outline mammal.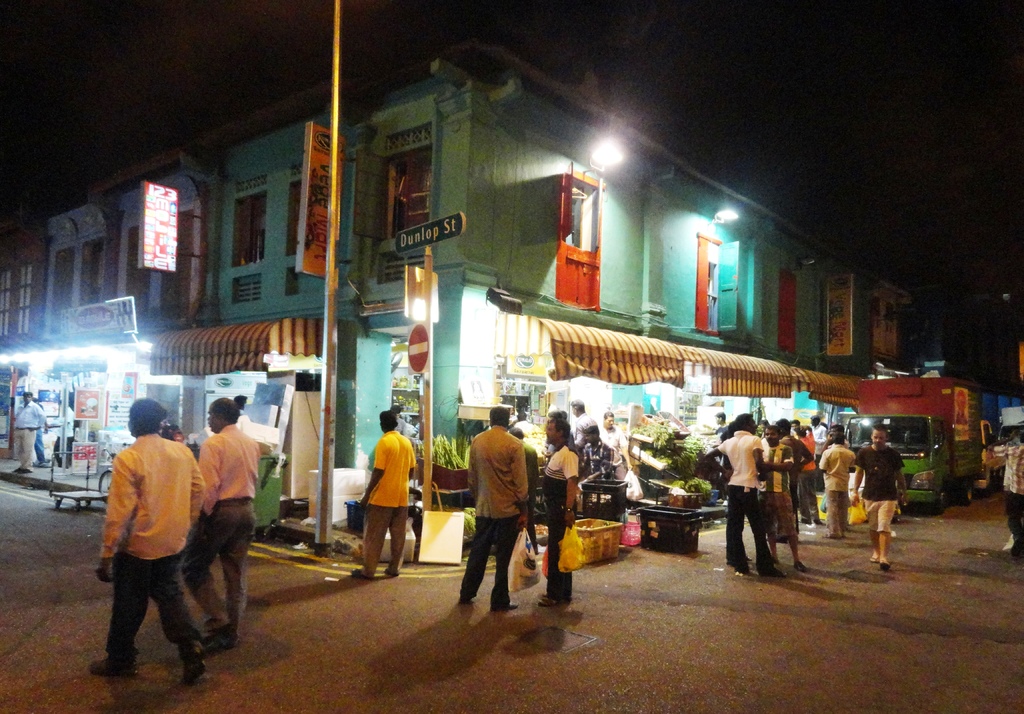
Outline: l=701, t=408, r=794, b=579.
